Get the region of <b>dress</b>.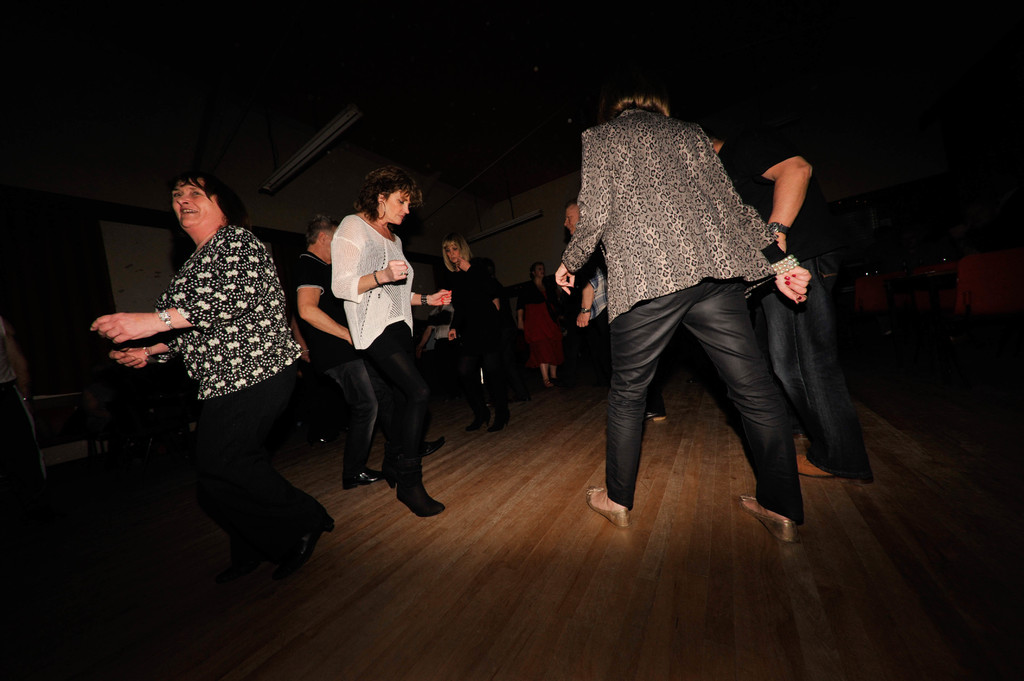
(left=515, top=278, right=563, bottom=365).
